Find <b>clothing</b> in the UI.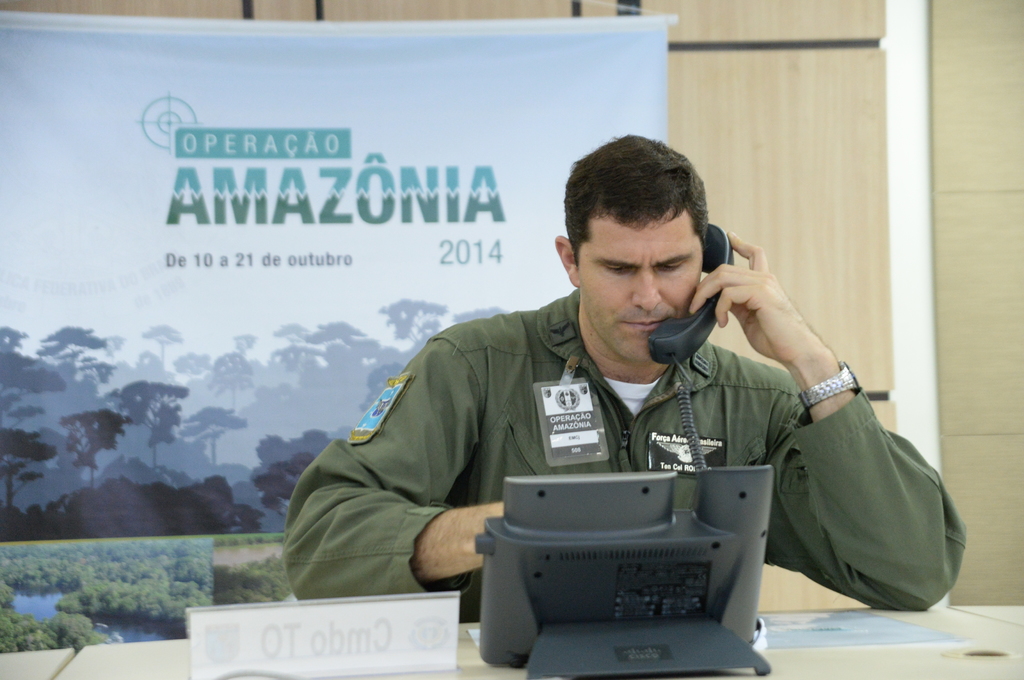
UI element at (left=288, top=269, right=858, bottom=592).
